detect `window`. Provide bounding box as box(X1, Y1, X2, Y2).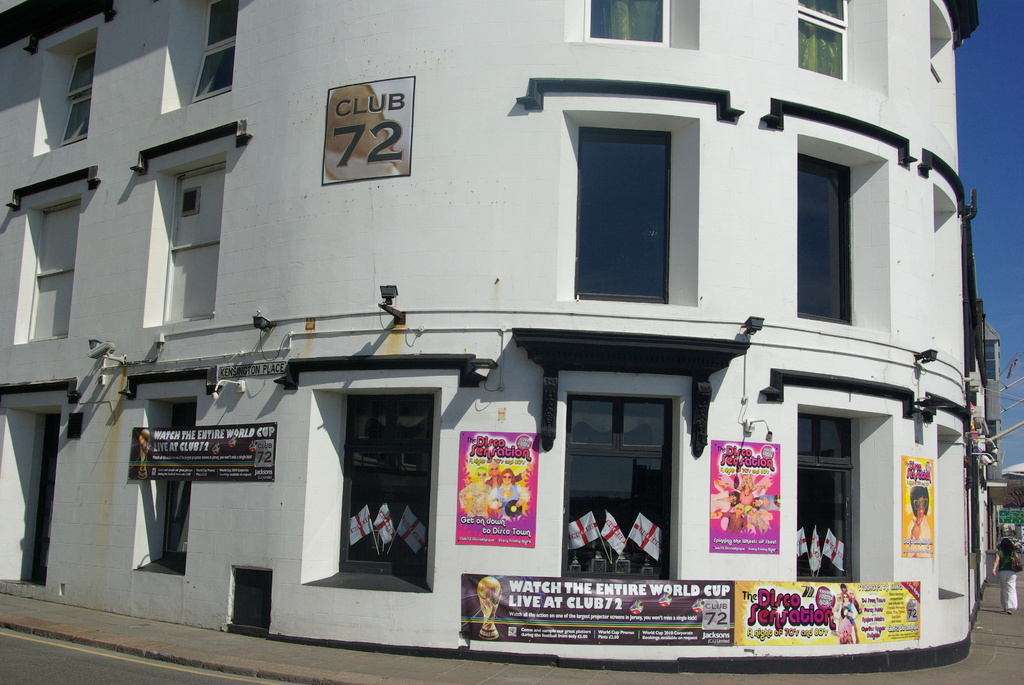
box(920, 15, 965, 139).
